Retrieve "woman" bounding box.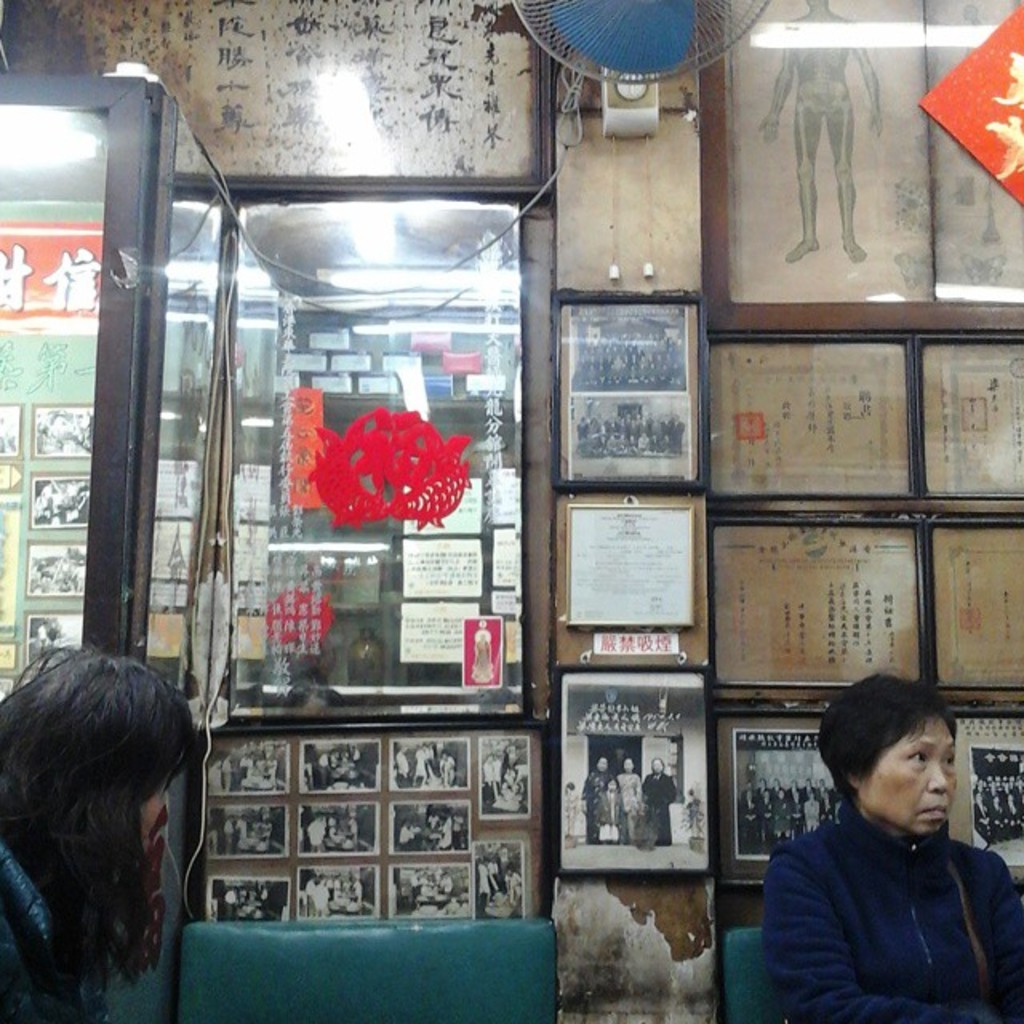
Bounding box: left=765, top=666, right=1022, bottom=1022.
